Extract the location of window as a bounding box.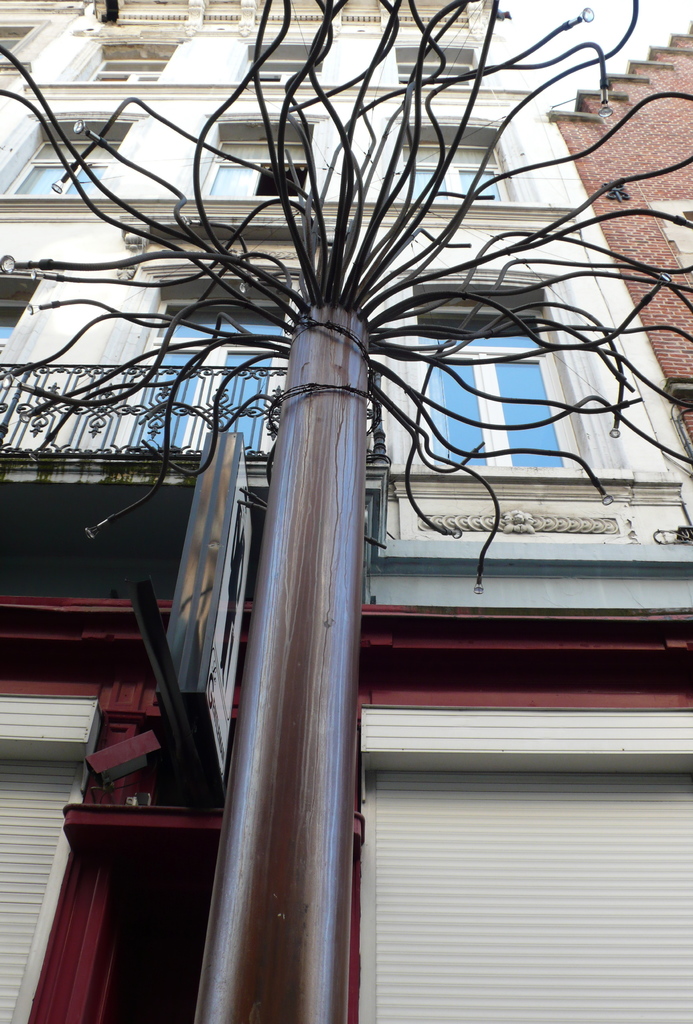
detection(389, 123, 523, 204).
